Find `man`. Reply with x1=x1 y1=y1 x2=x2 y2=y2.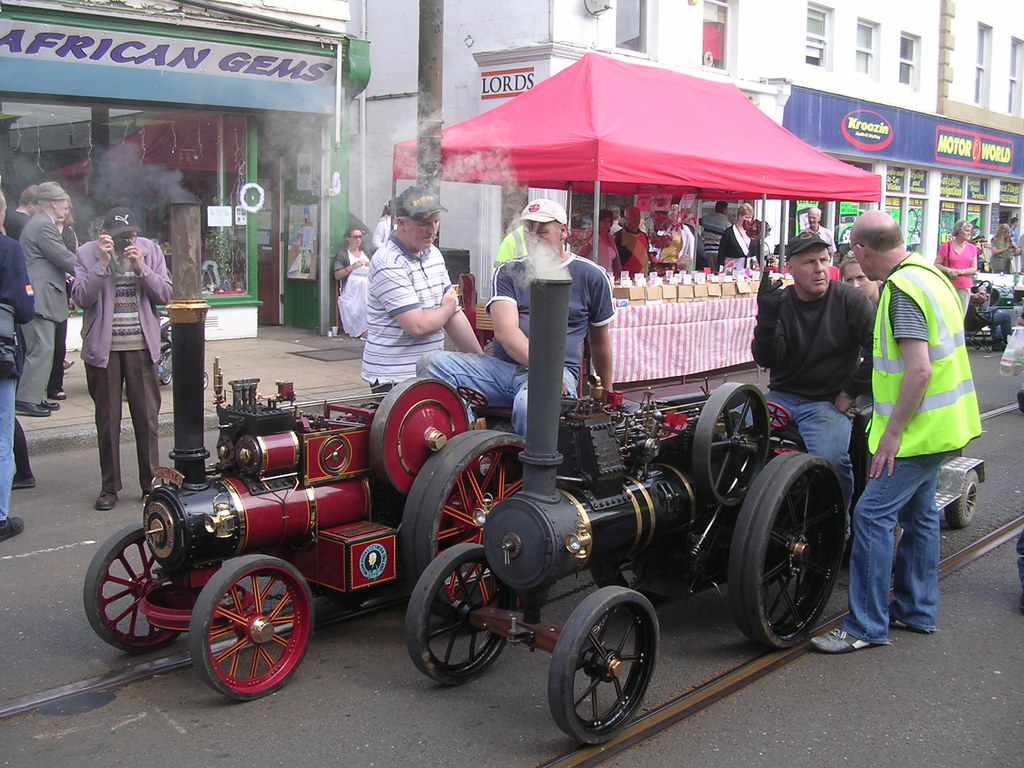
x1=9 y1=179 x2=79 y2=419.
